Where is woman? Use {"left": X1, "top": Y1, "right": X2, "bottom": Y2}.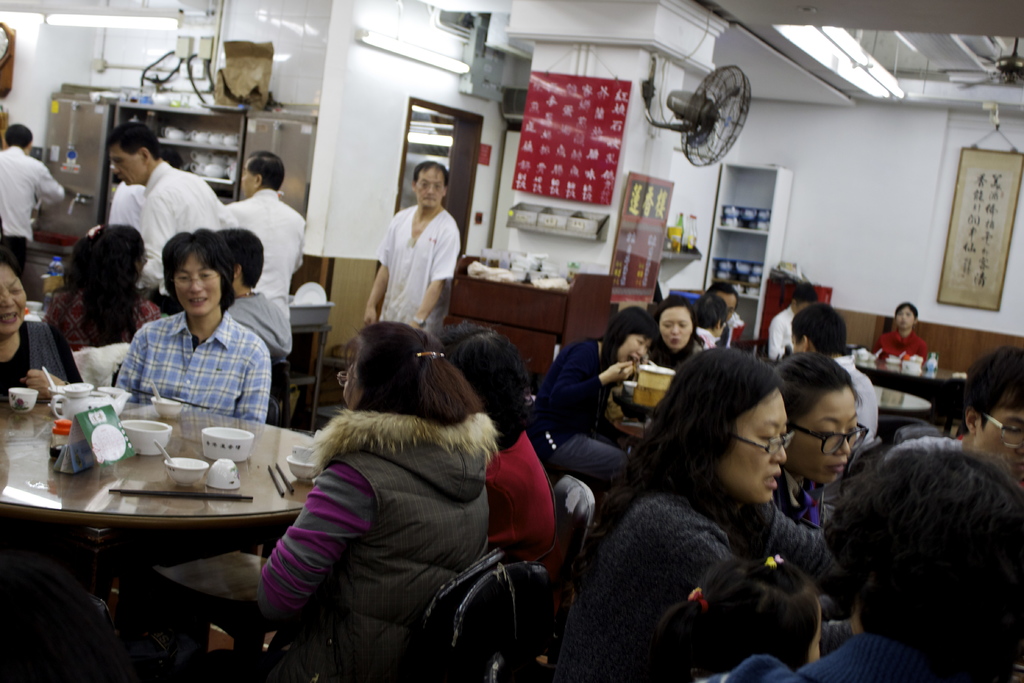
{"left": 548, "top": 347, "right": 844, "bottom": 682}.
